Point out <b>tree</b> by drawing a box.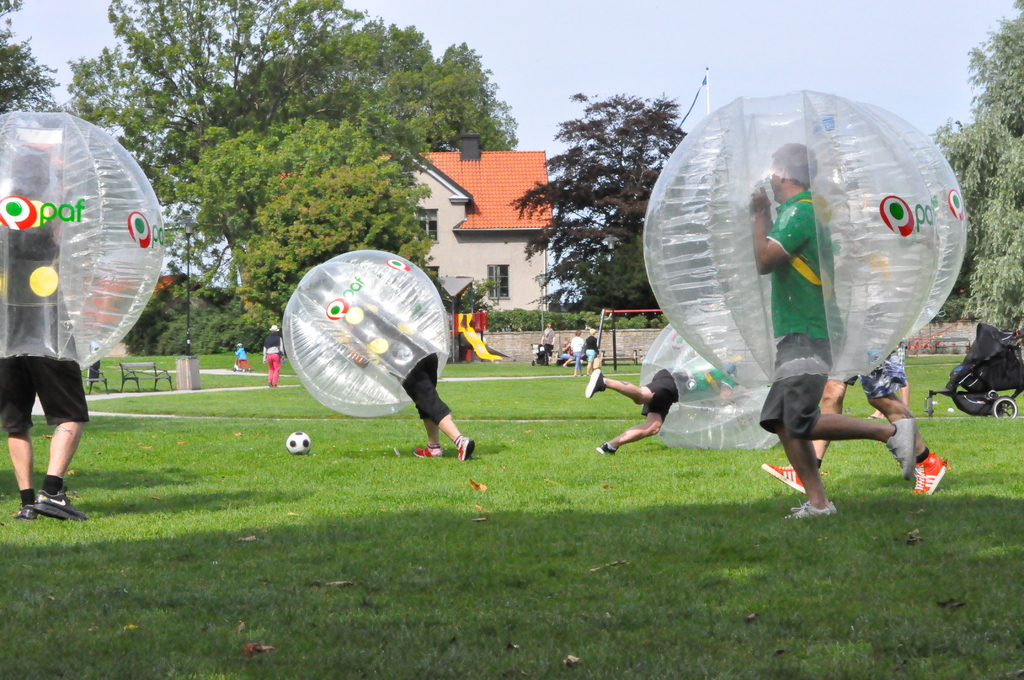
<region>926, 0, 1023, 332</region>.
